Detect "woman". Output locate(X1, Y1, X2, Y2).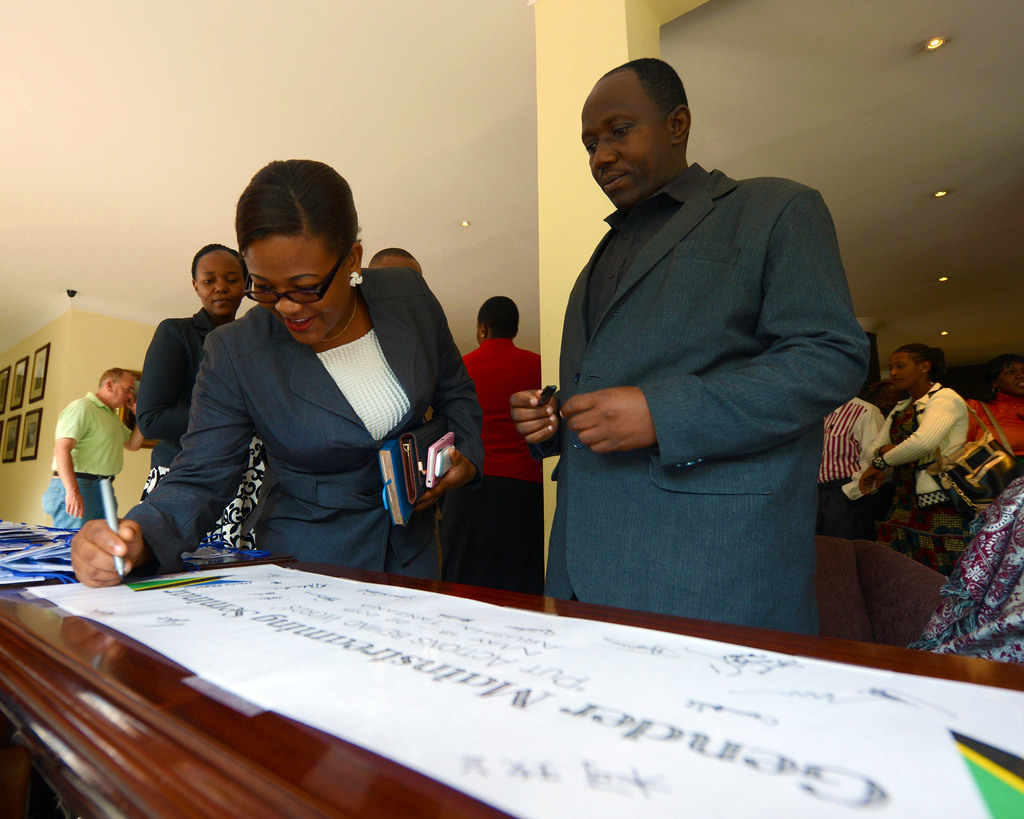
locate(454, 294, 545, 596).
